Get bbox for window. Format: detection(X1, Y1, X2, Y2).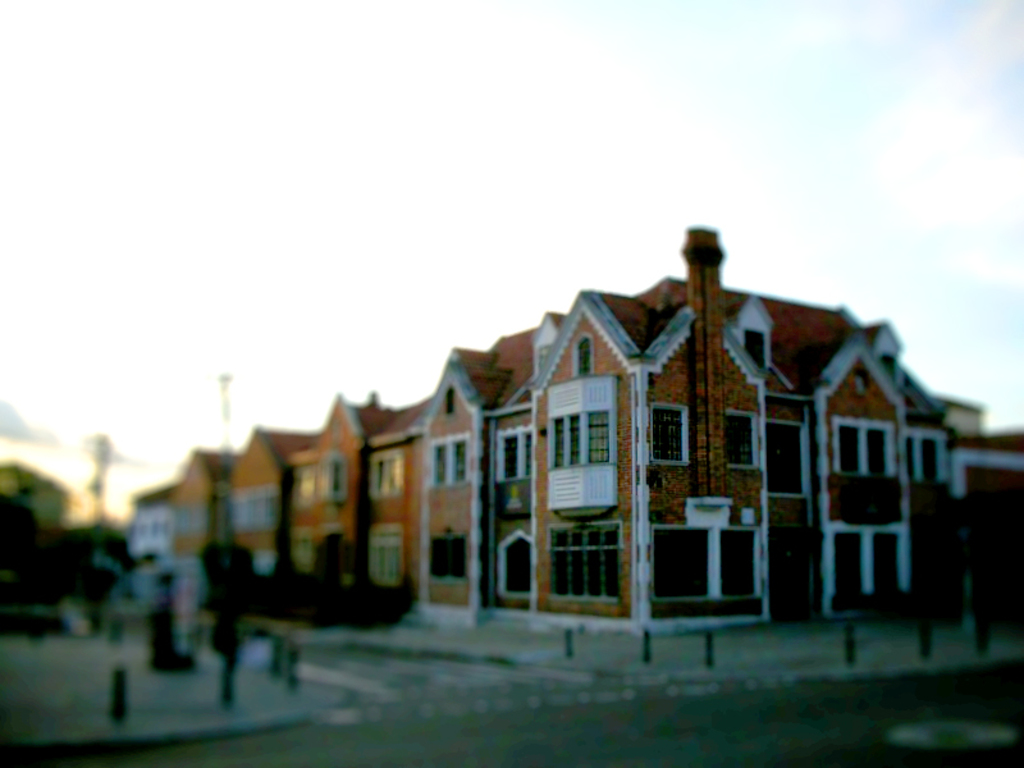
detection(570, 333, 594, 374).
